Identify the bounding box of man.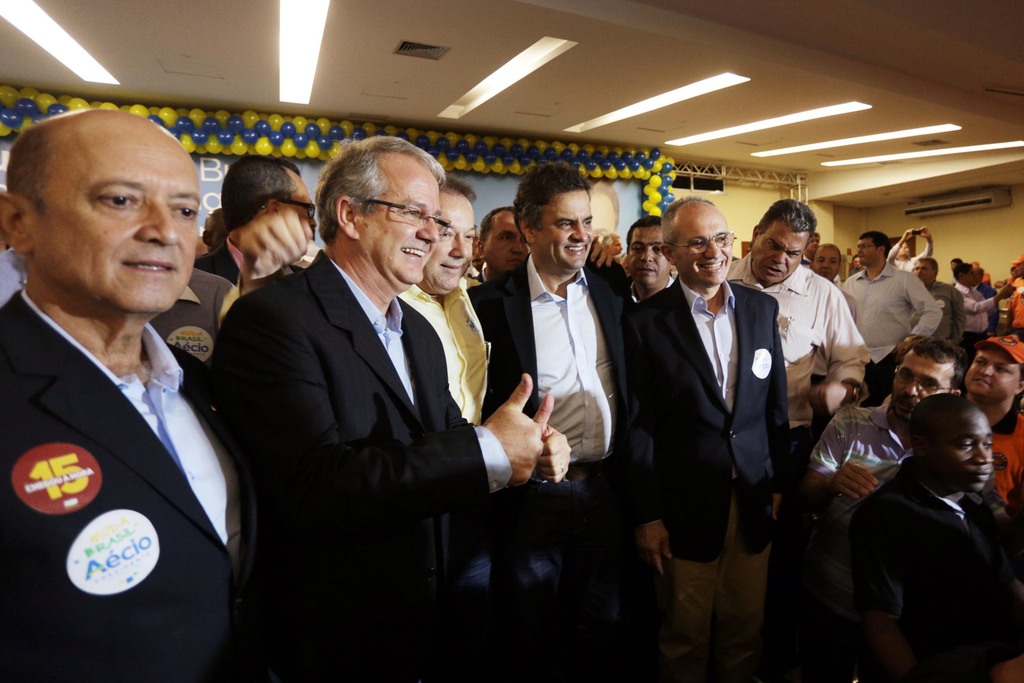
l=0, t=94, r=251, b=634.
